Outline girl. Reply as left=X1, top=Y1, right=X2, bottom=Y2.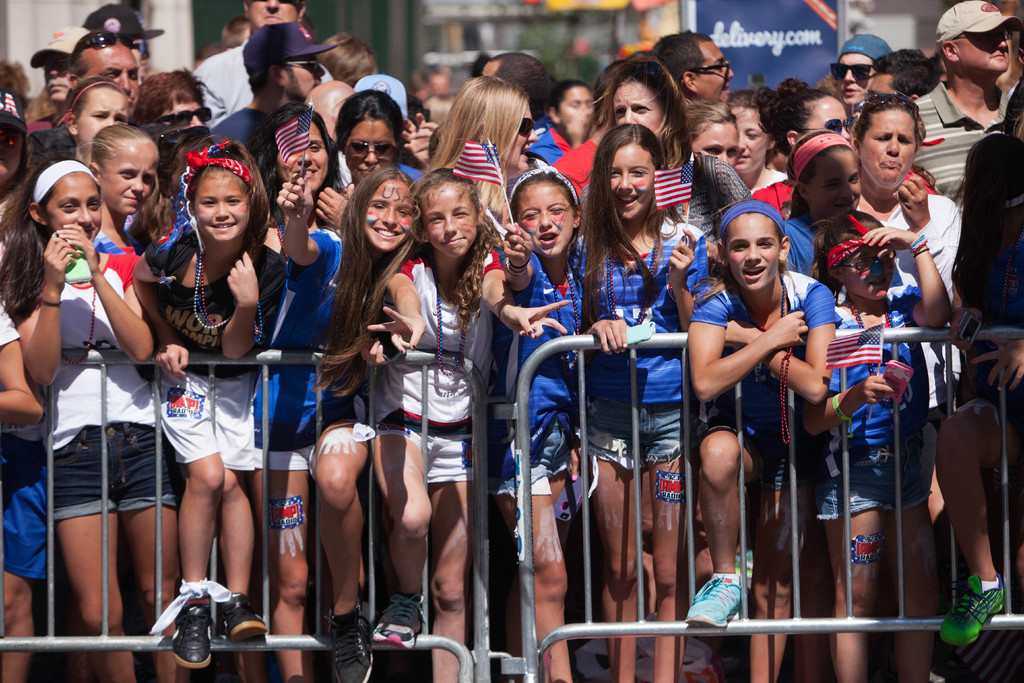
left=568, top=129, right=708, bottom=682.
